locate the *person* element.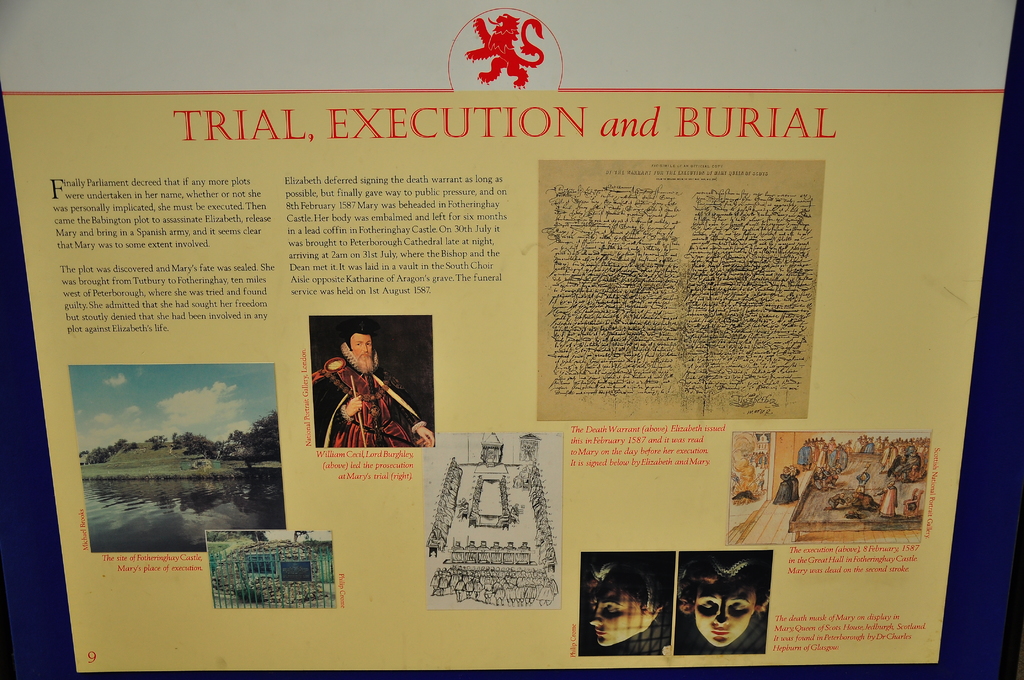
Element bbox: bbox=(582, 556, 669, 656).
